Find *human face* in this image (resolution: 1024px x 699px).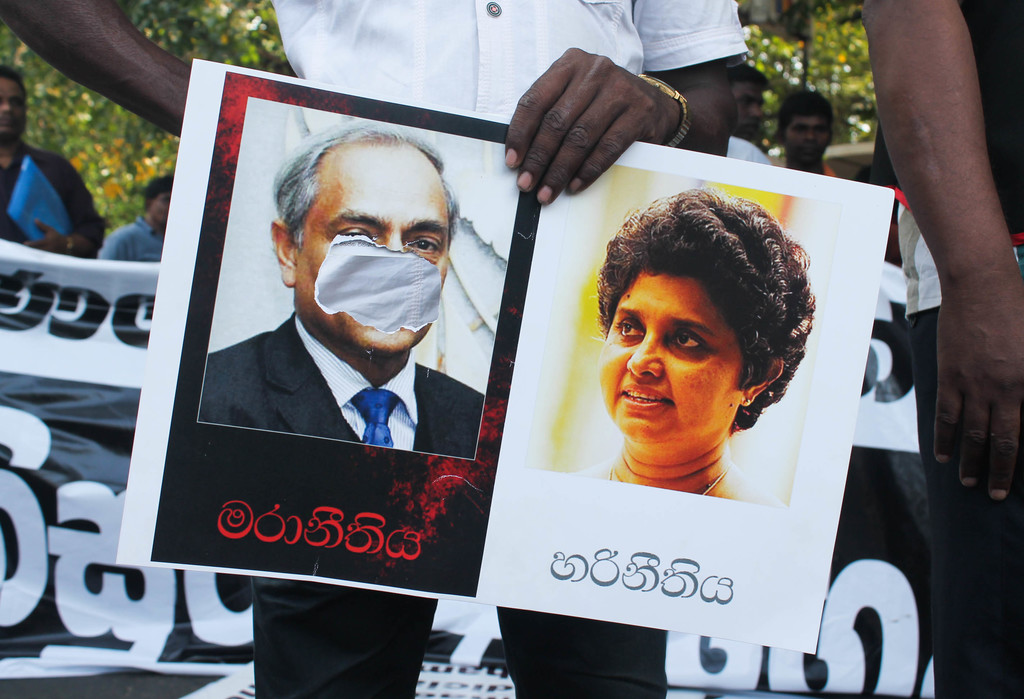
pyautogui.locateOnScreen(0, 79, 26, 143).
